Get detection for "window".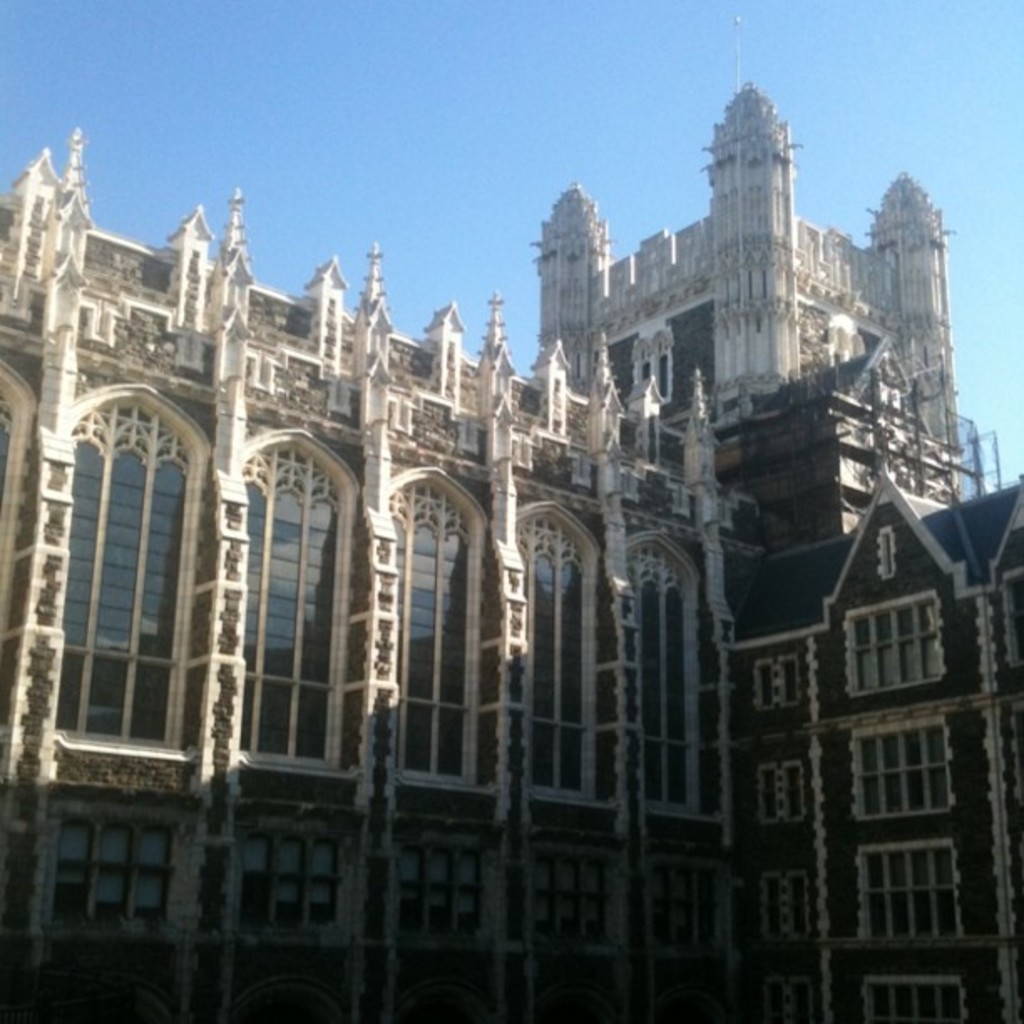
Detection: 50/830/187/942.
